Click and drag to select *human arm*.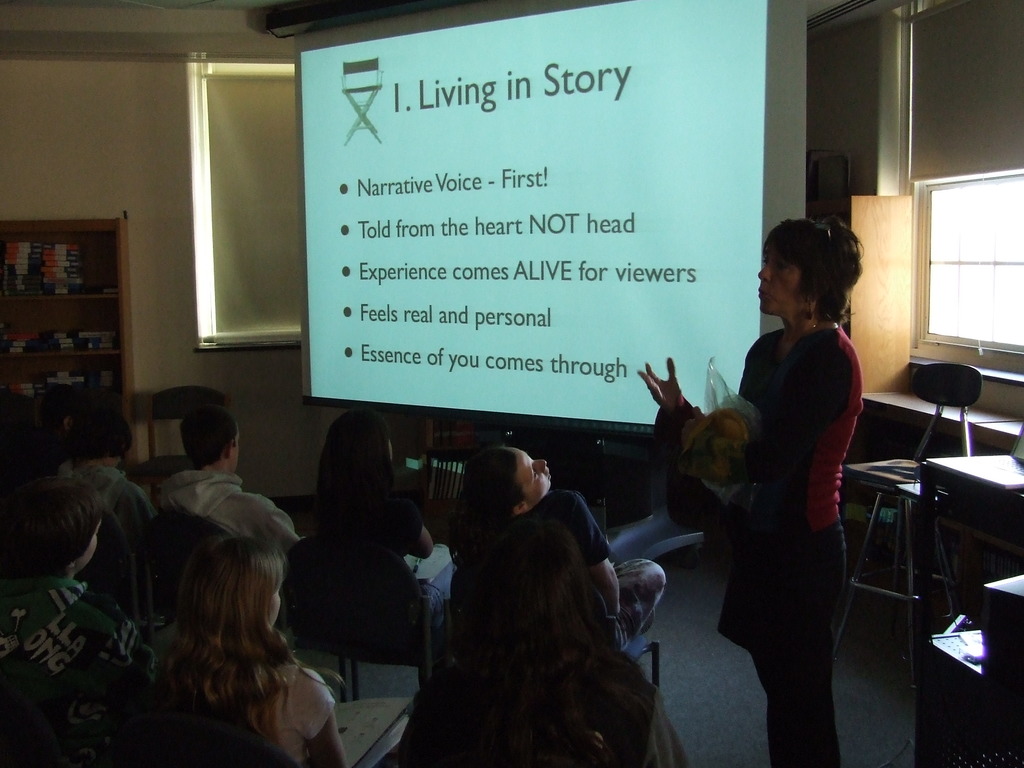
Selection: {"x1": 563, "y1": 488, "x2": 621, "y2": 617}.
